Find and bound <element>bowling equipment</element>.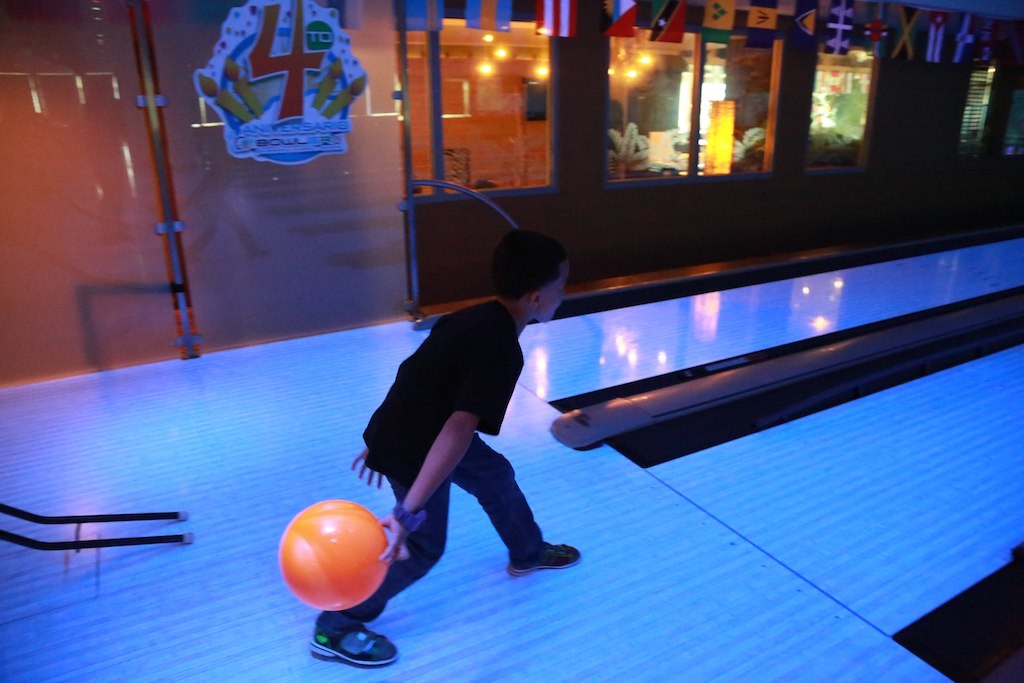
Bound: 0:491:211:571.
